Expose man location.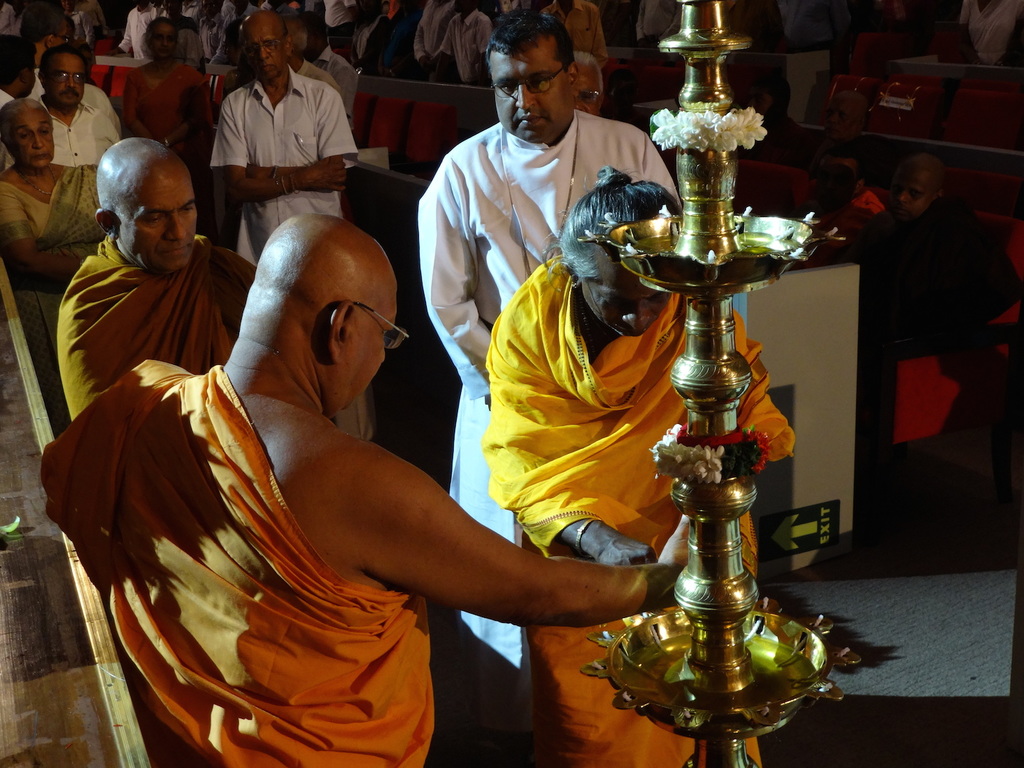
Exposed at 0/45/120/166.
